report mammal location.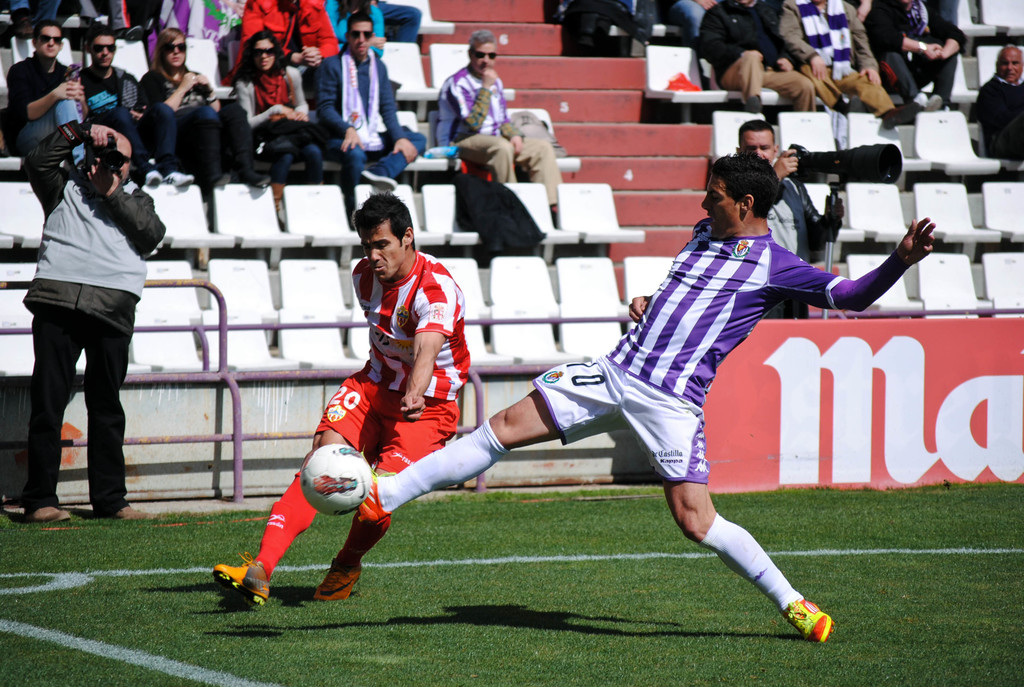
Report: rect(971, 42, 1023, 159).
